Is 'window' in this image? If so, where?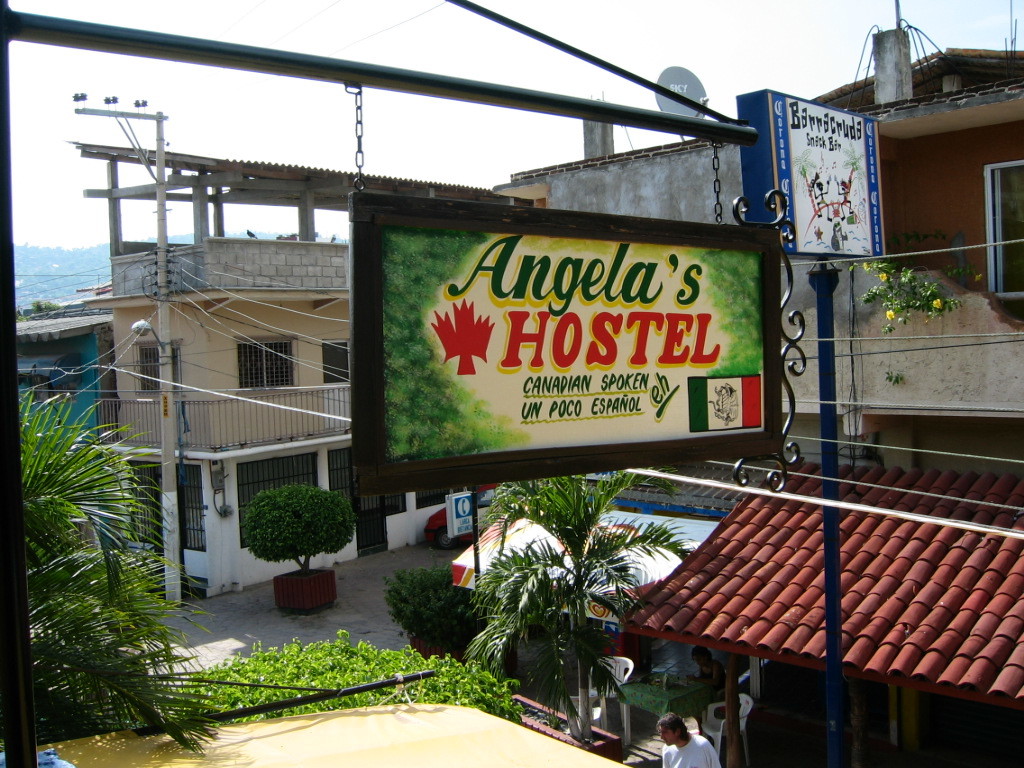
Yes, at bbox=[231, 451, 320, 552].
